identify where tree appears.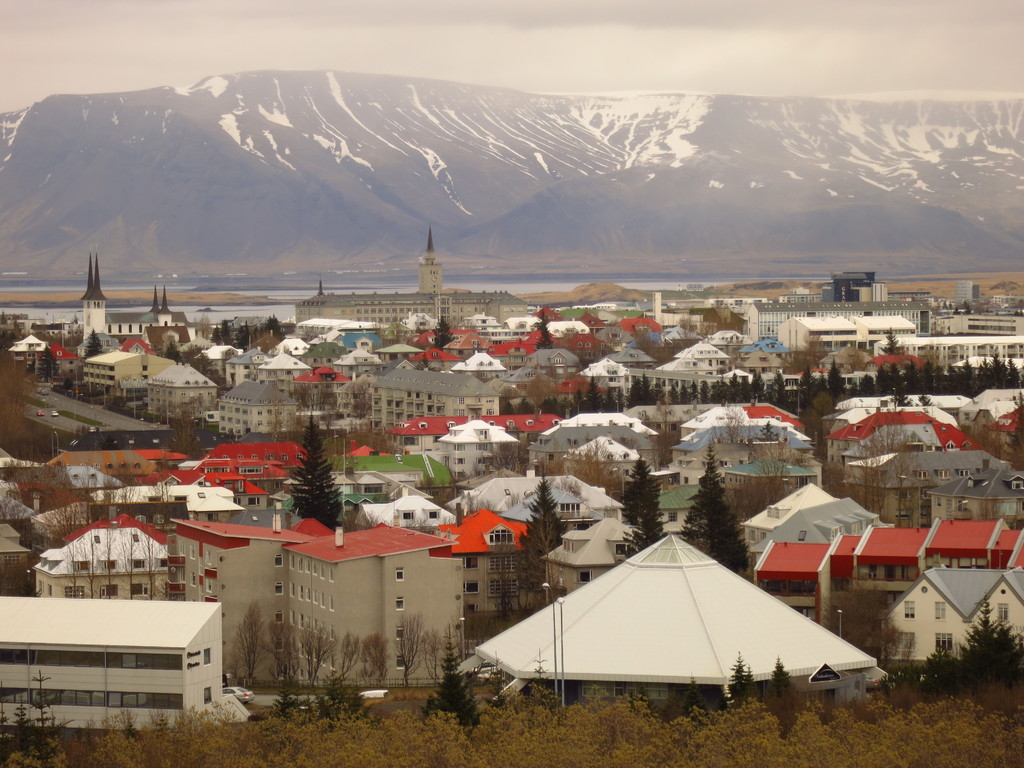
Appears at 817 428 919 526.
